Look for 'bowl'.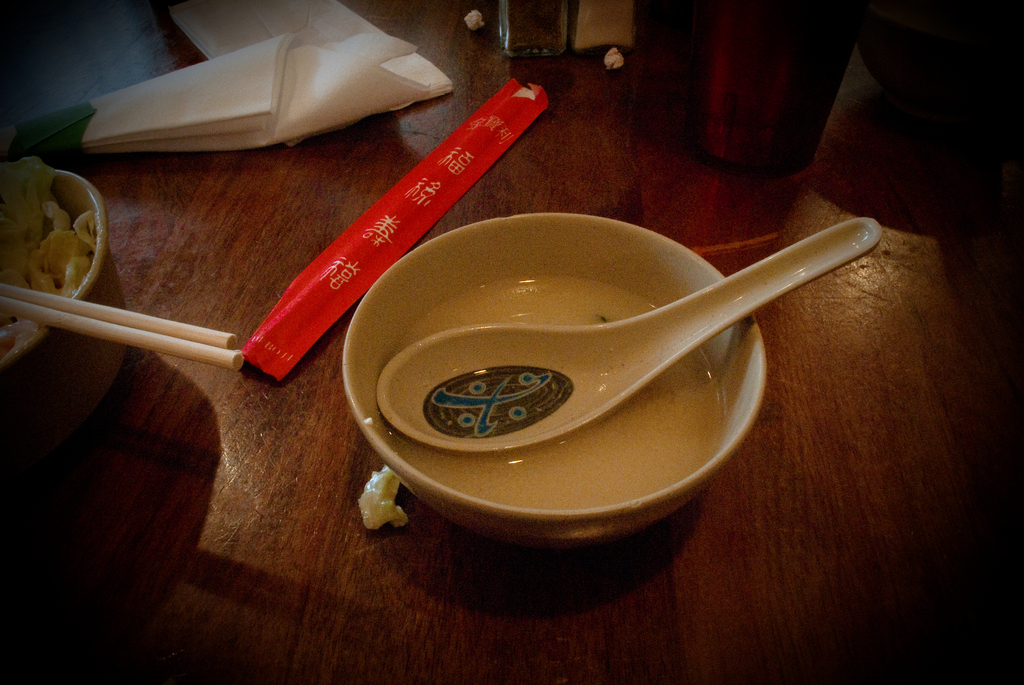
Found: select_region(333, 206, 767, 553).
